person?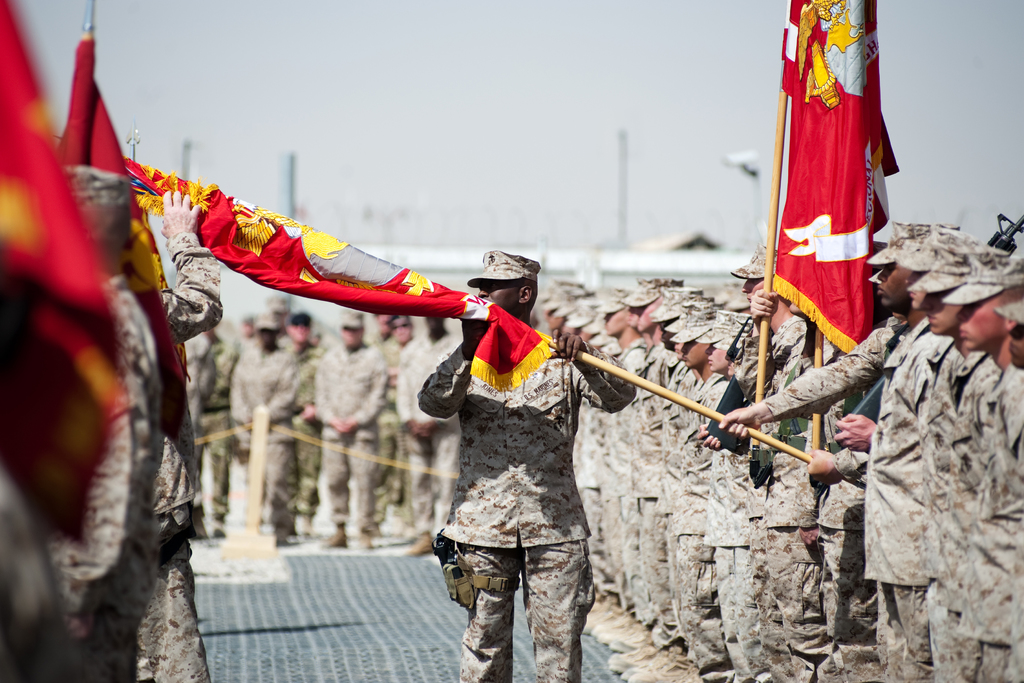
box=[417, 251, 637, 682]
